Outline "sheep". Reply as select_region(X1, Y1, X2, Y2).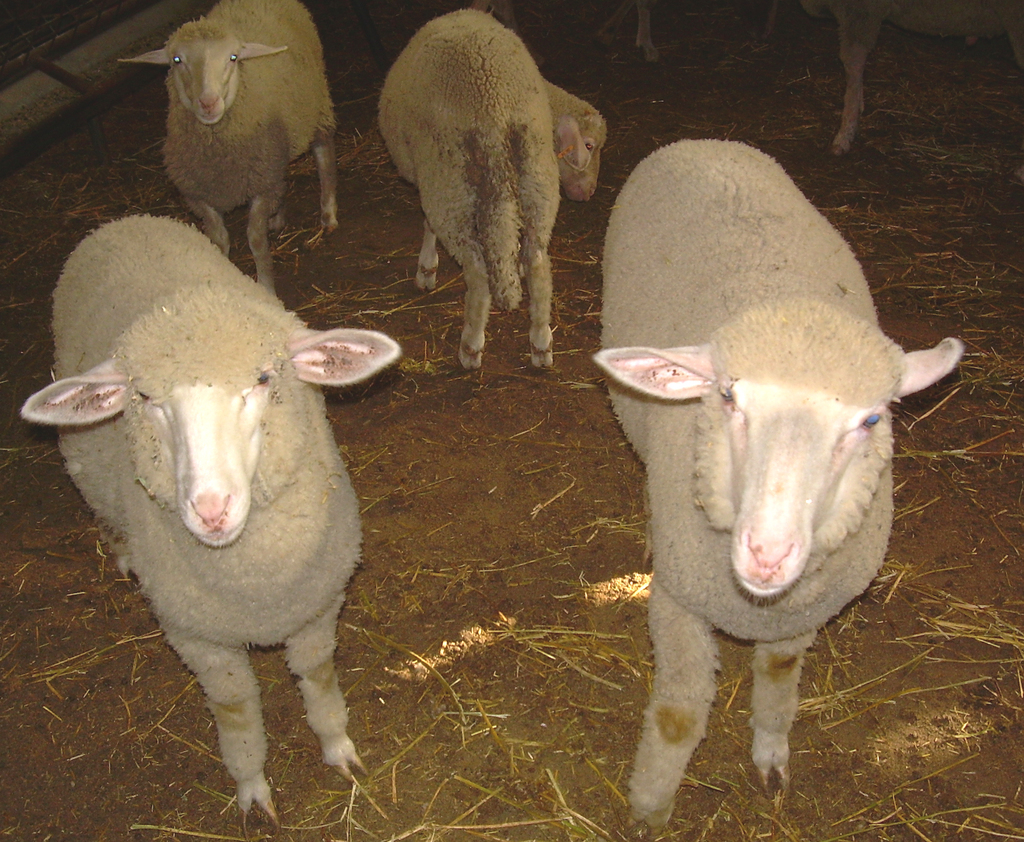
select_region(376, 7, 609, 370).
